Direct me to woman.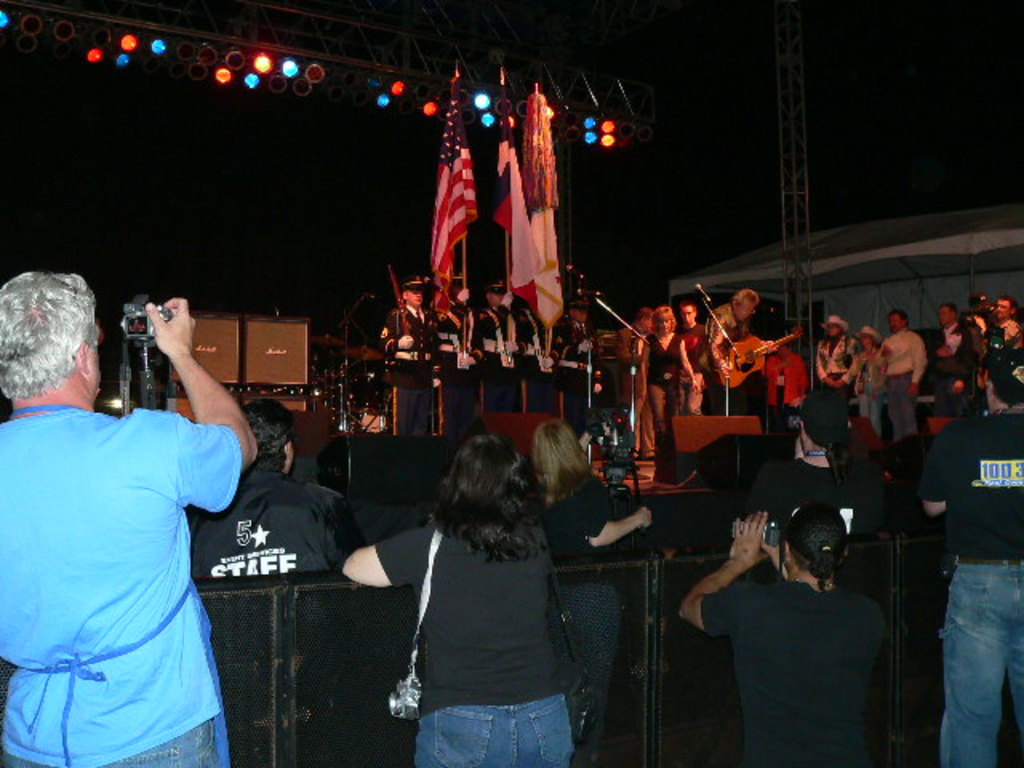
Direction: 371/418/608/767.
